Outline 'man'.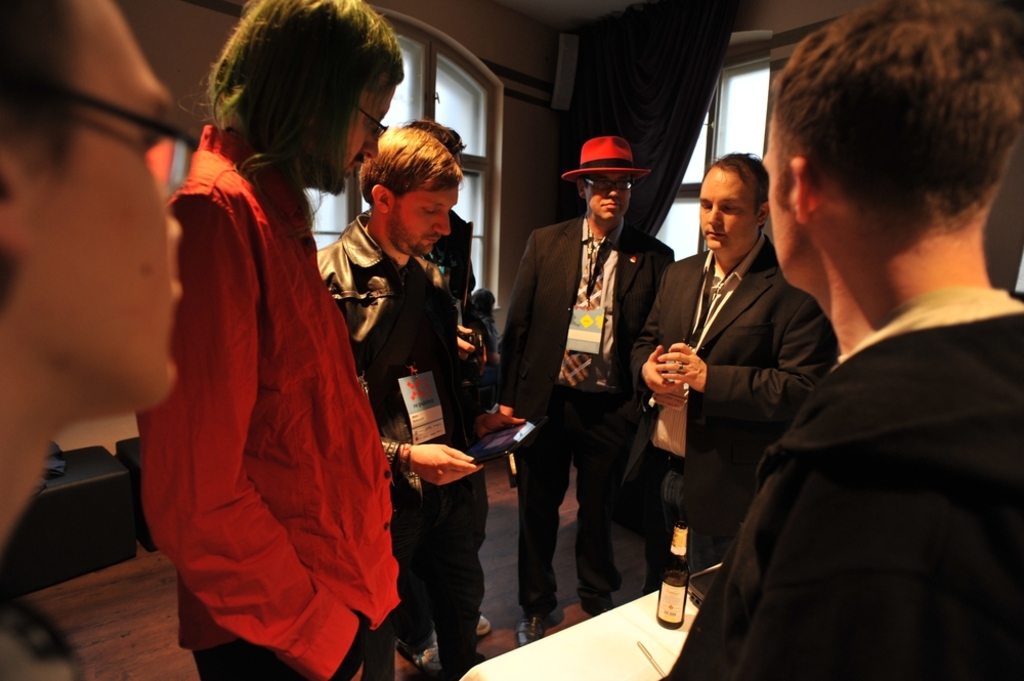
Outline: <bbox>164, 0, 428, 680</bbox>.
